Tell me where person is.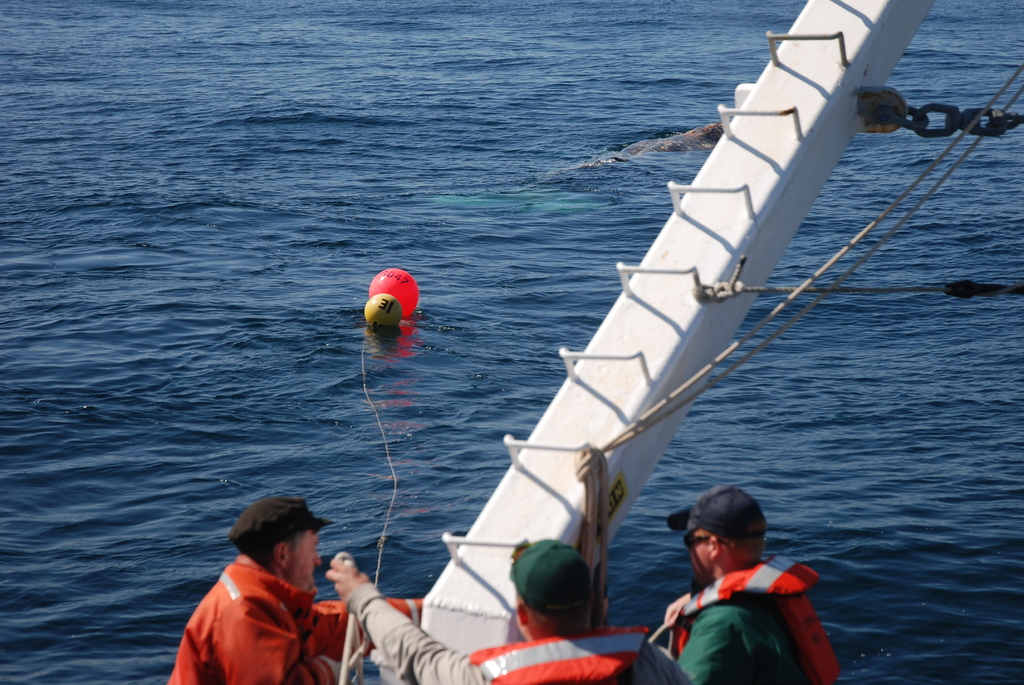
person is at <bbox>154, 484, 393, 668</bbox>.
